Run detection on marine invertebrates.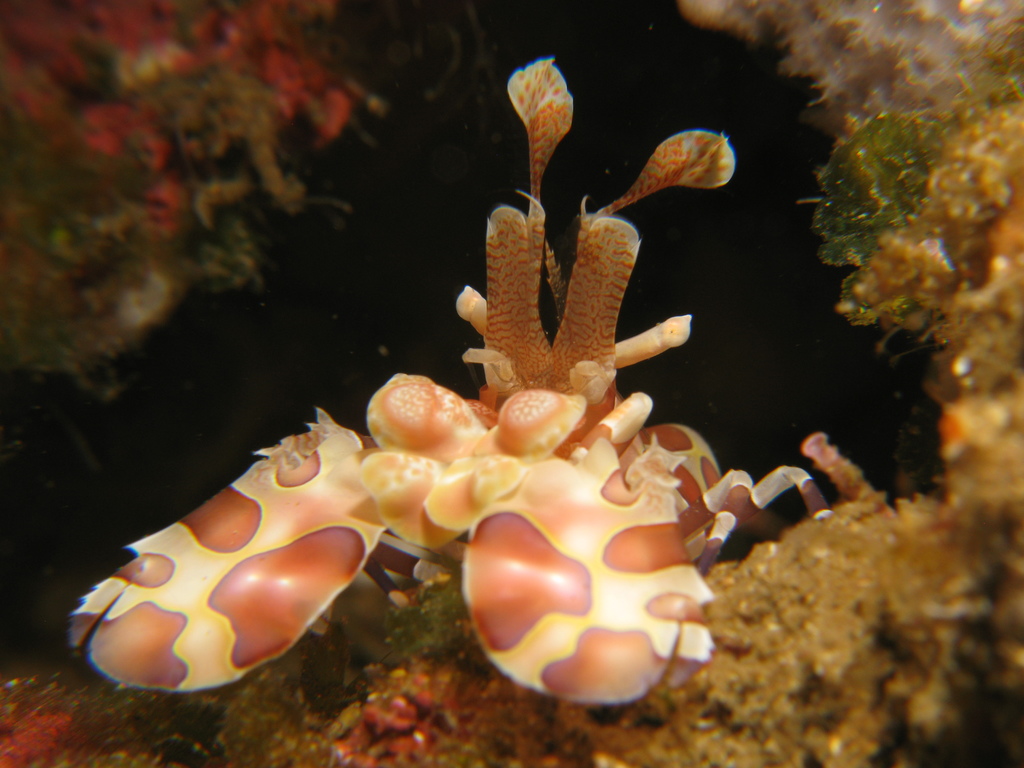
Result: bbox(59, 53, 831, 706).
